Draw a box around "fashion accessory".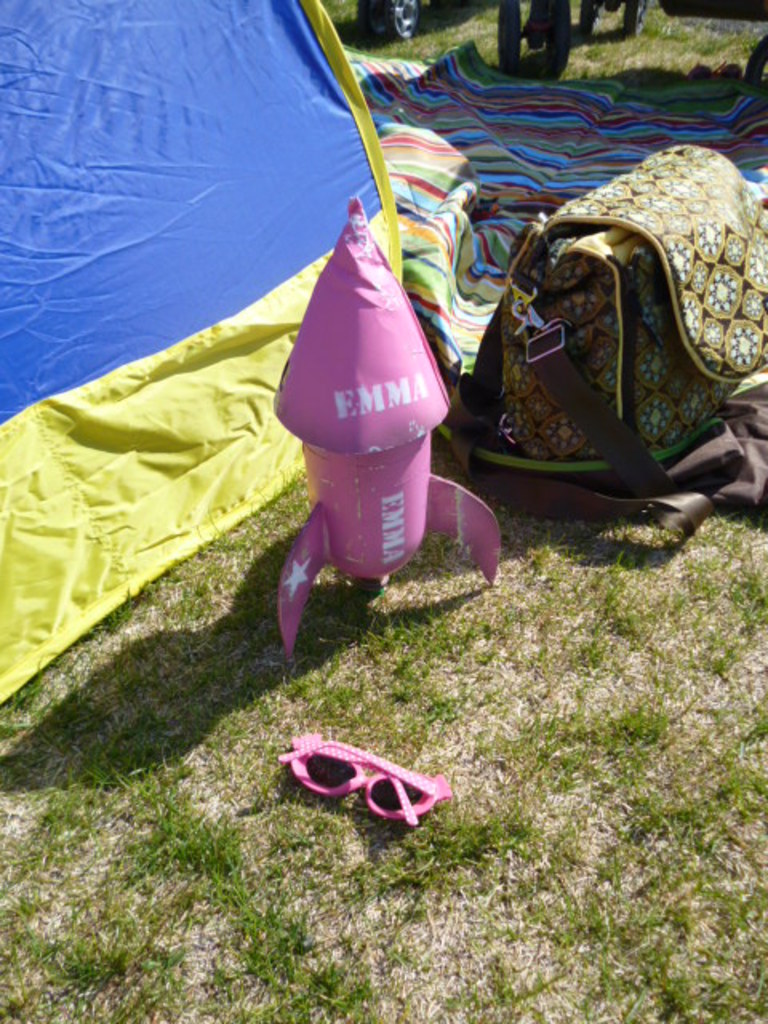
pyautogui.locateOnScreen(278, 730, 459, 827).
